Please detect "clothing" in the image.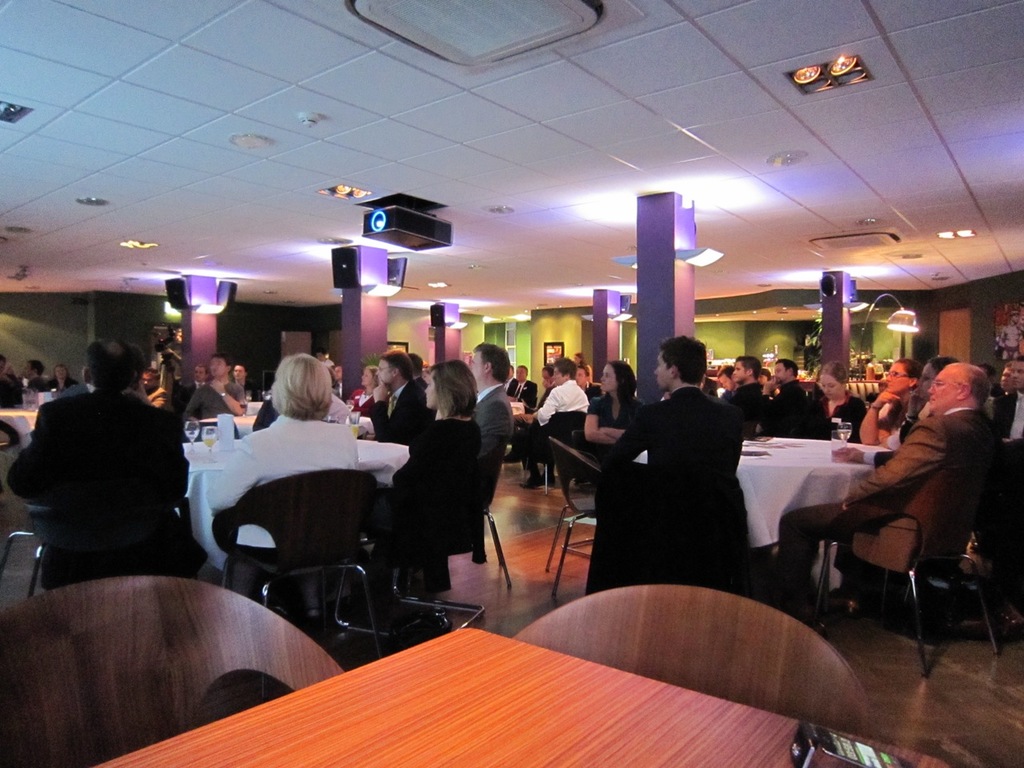
x1=349 y1=386 x2=390 y2=414.
